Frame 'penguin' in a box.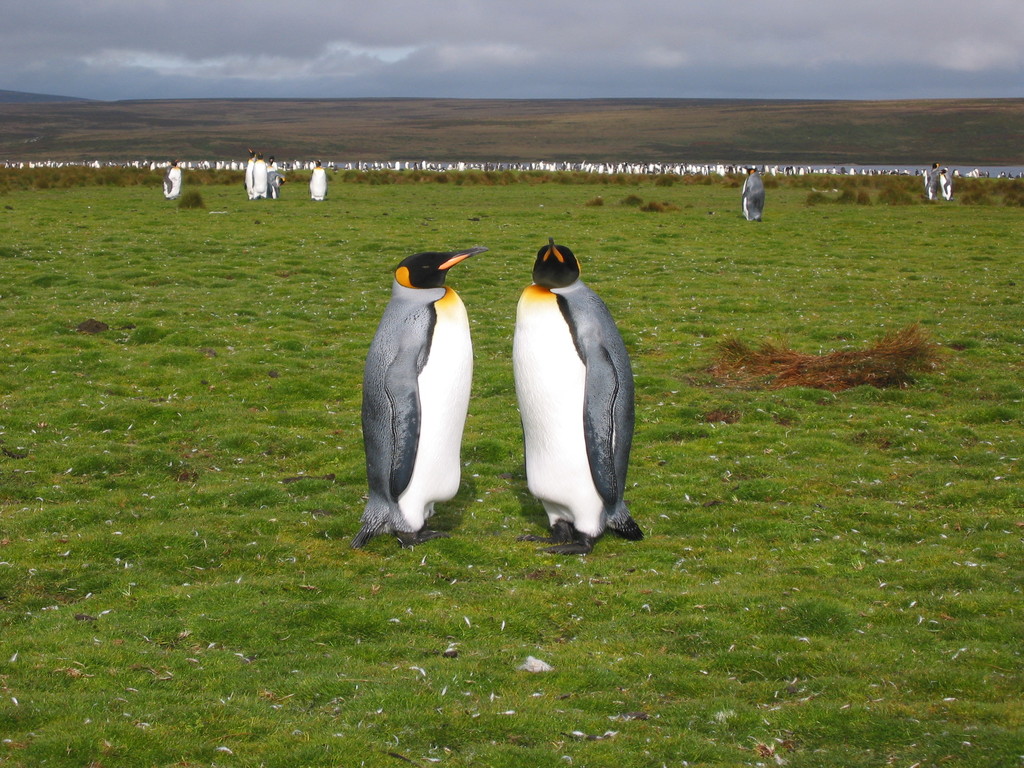
bbox=[163, 156, 180, 197].
